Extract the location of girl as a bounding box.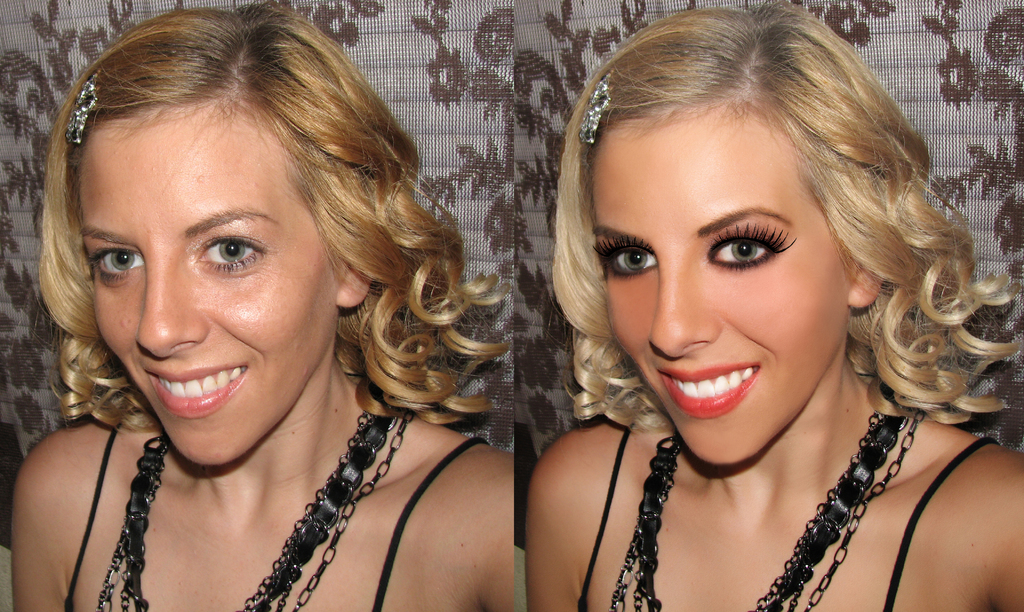
12:0:511:611.
